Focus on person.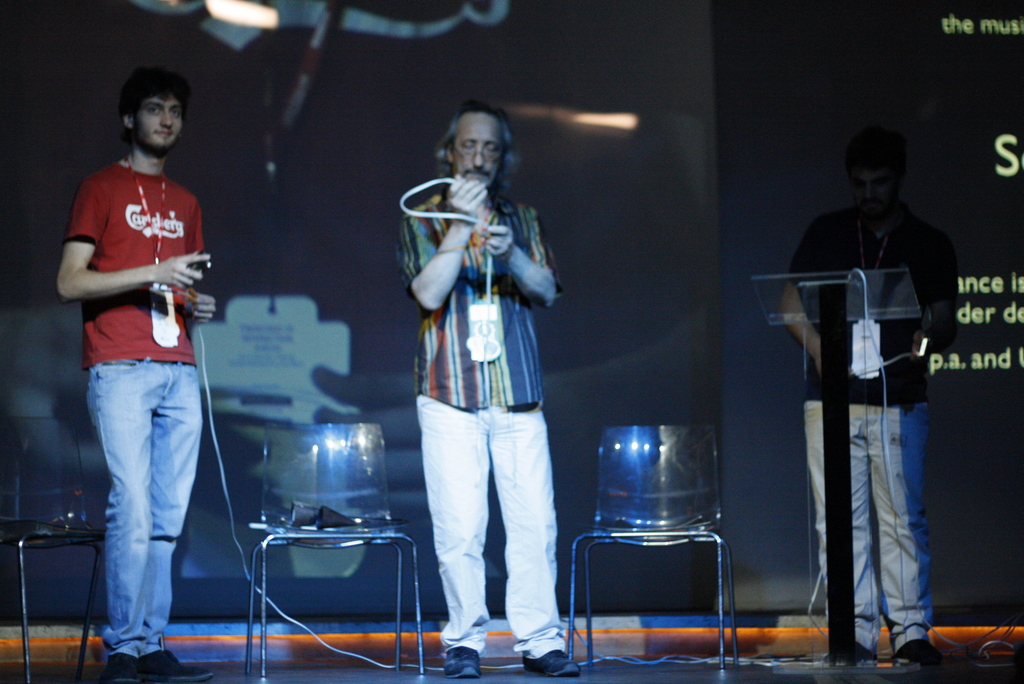
Focused at x1=780 y1=126 x2=959 y2=667.
